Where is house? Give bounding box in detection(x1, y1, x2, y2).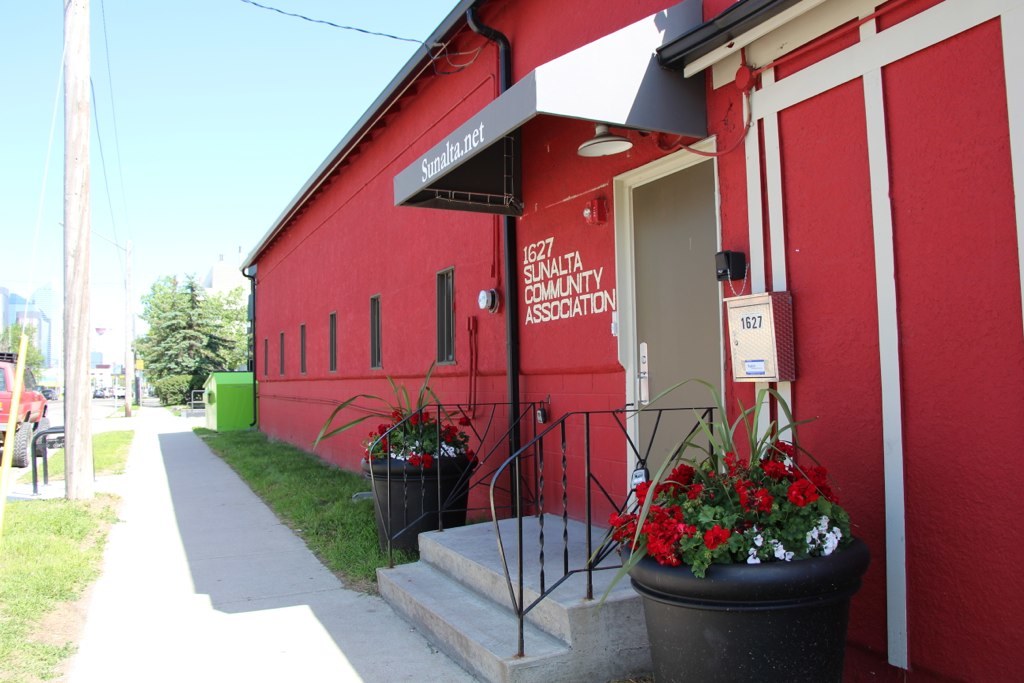
detection(236, 0, 1023, 682).
